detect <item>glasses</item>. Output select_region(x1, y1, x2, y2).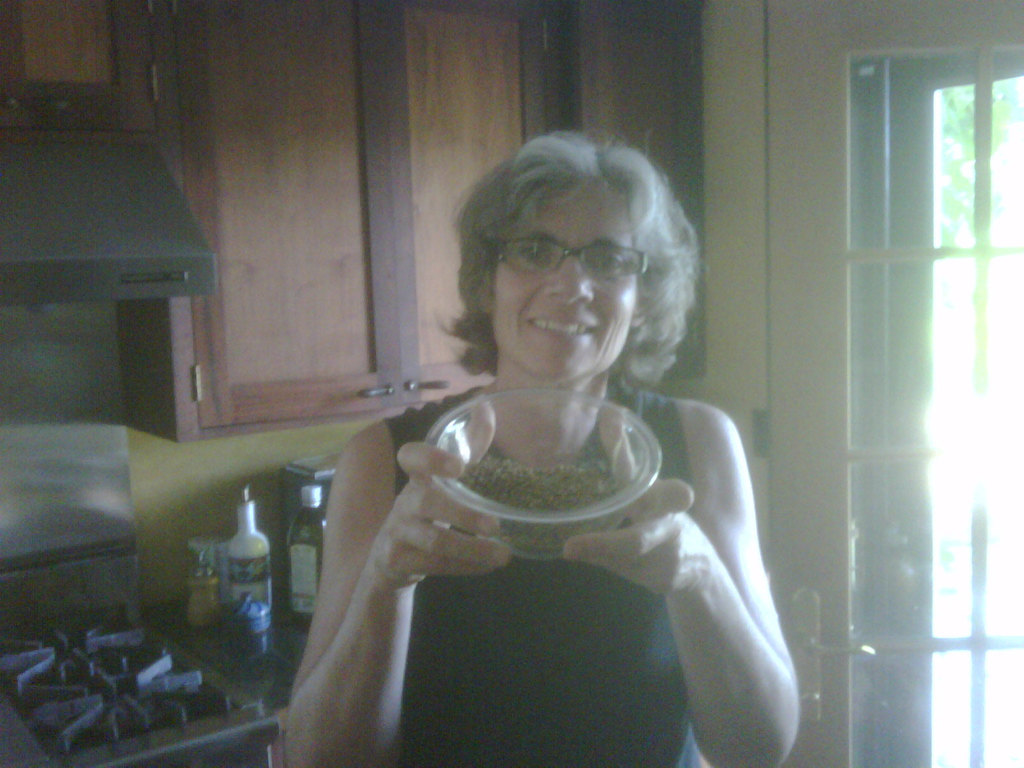
select_region(492, 236, 650, 278).
